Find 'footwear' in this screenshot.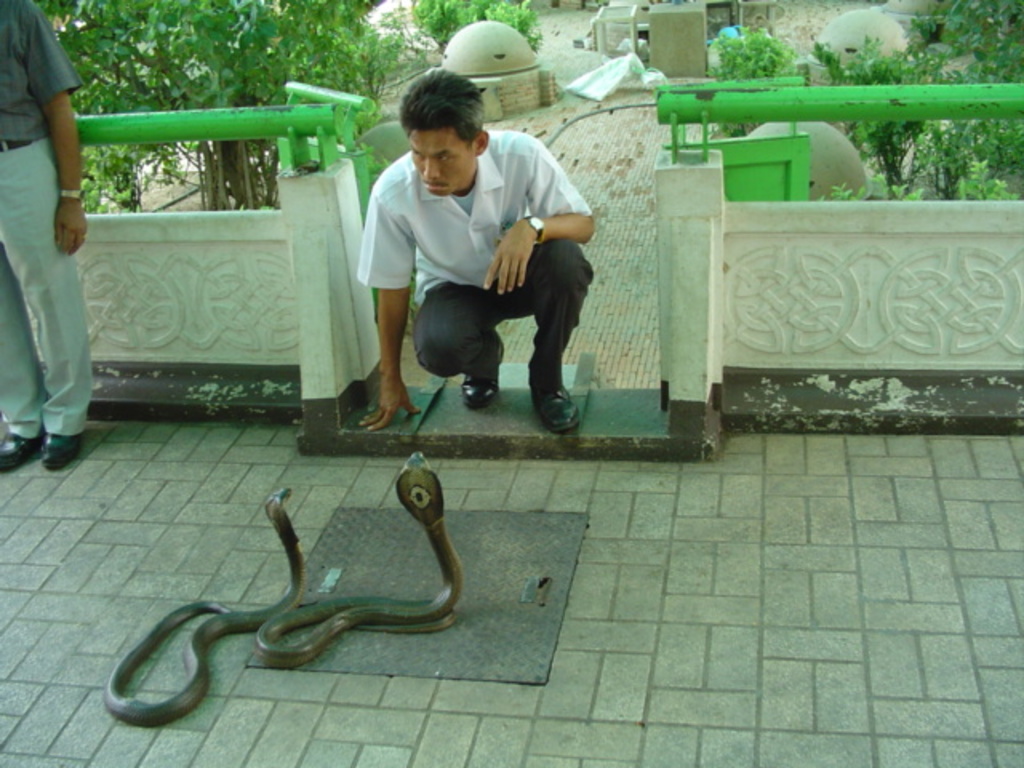
The bounding box for 'footwear' is 459,342,502,410.
